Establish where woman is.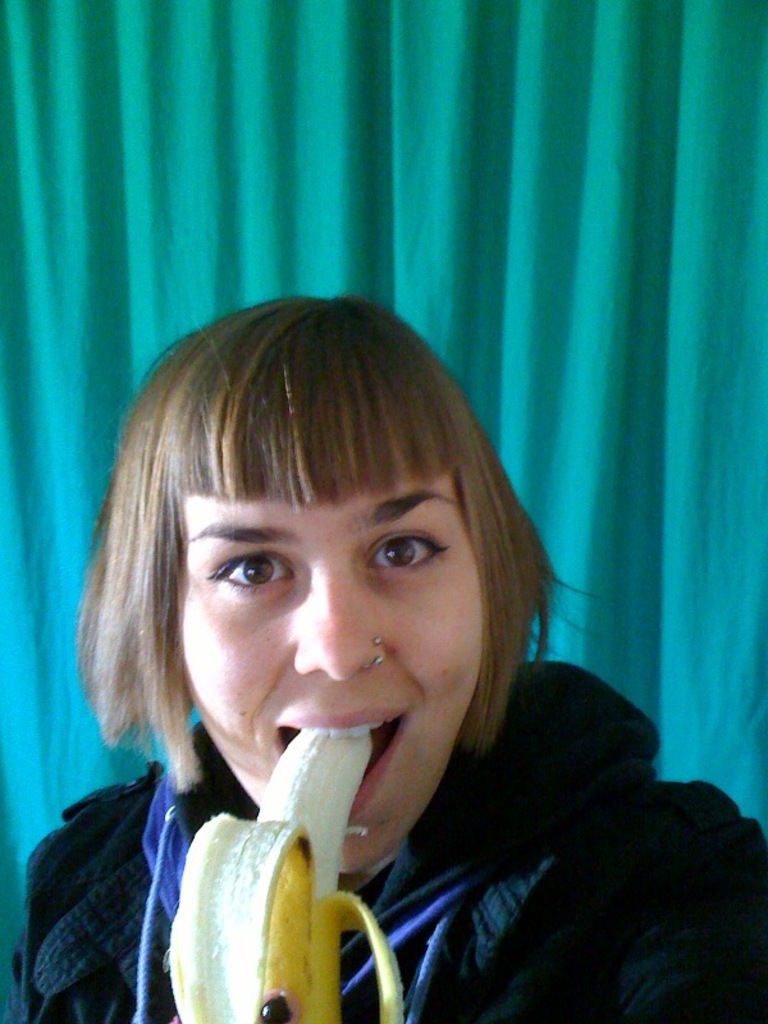
Established at (x1=5, y1=257, x2=705, y2=1023).
